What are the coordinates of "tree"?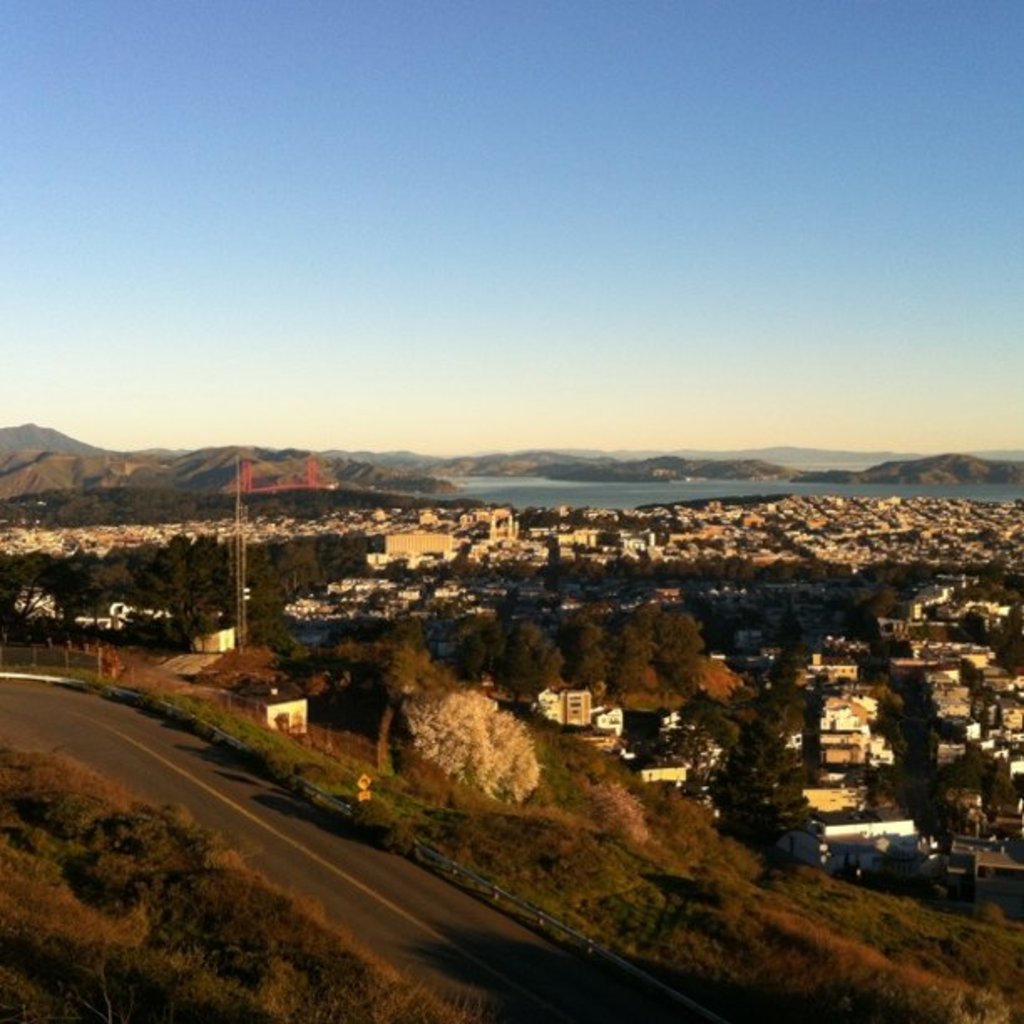
(x1=0, y1=529, x2=378, y2=654).
